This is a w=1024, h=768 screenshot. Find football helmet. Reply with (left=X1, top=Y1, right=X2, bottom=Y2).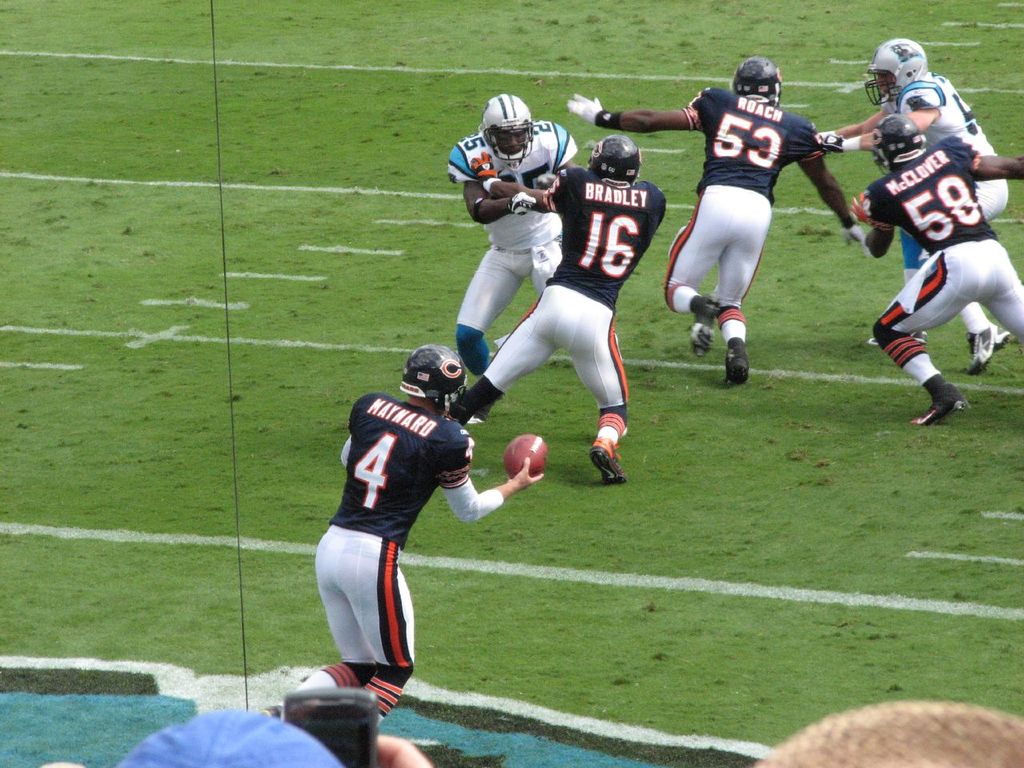
(left=730, top=54, right=786, bottom=106).
